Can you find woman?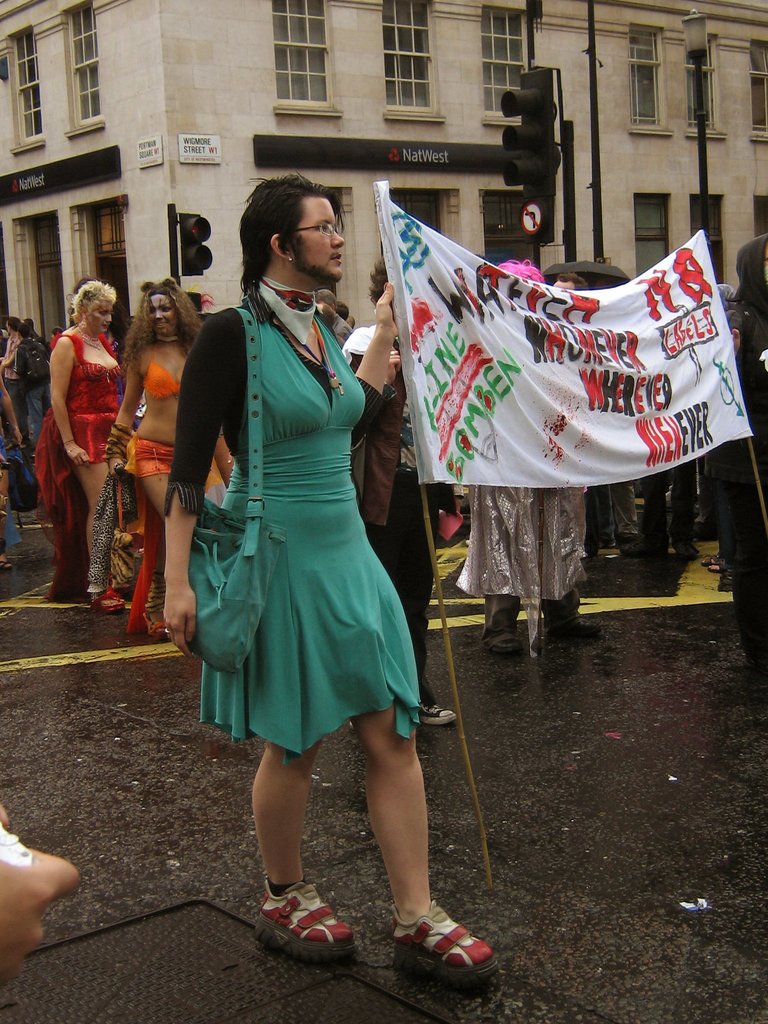
Yes, bounding box: locate(110, 272, 239, 650).
